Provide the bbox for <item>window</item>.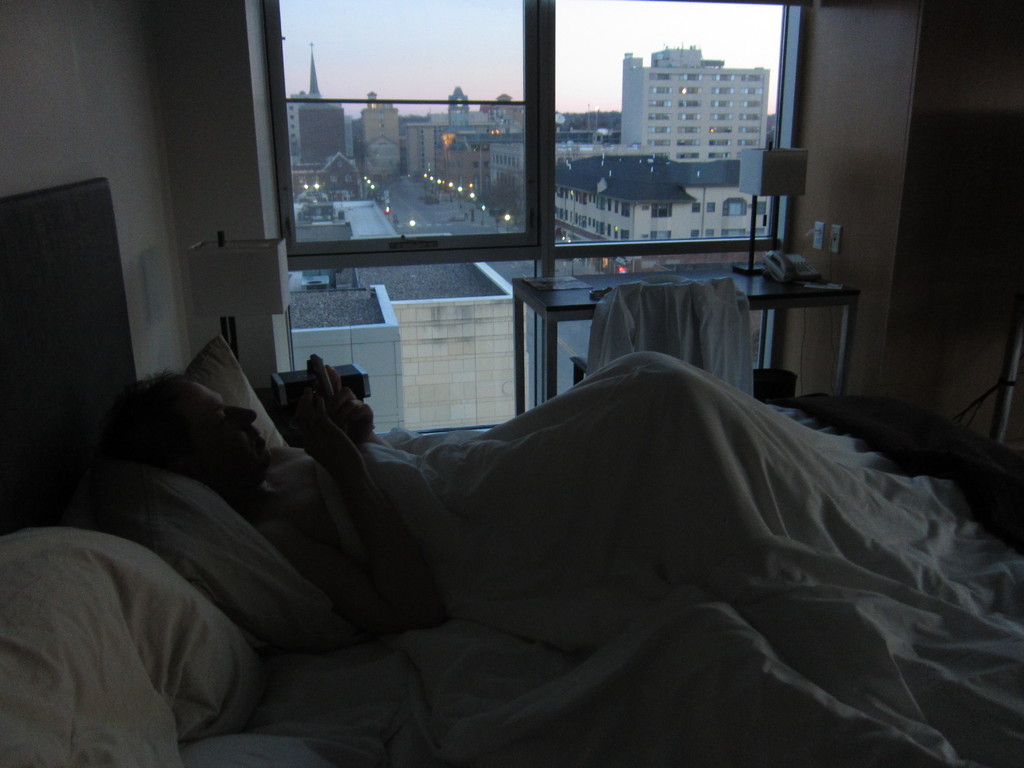
bbox(246, 4, 563, 295).
